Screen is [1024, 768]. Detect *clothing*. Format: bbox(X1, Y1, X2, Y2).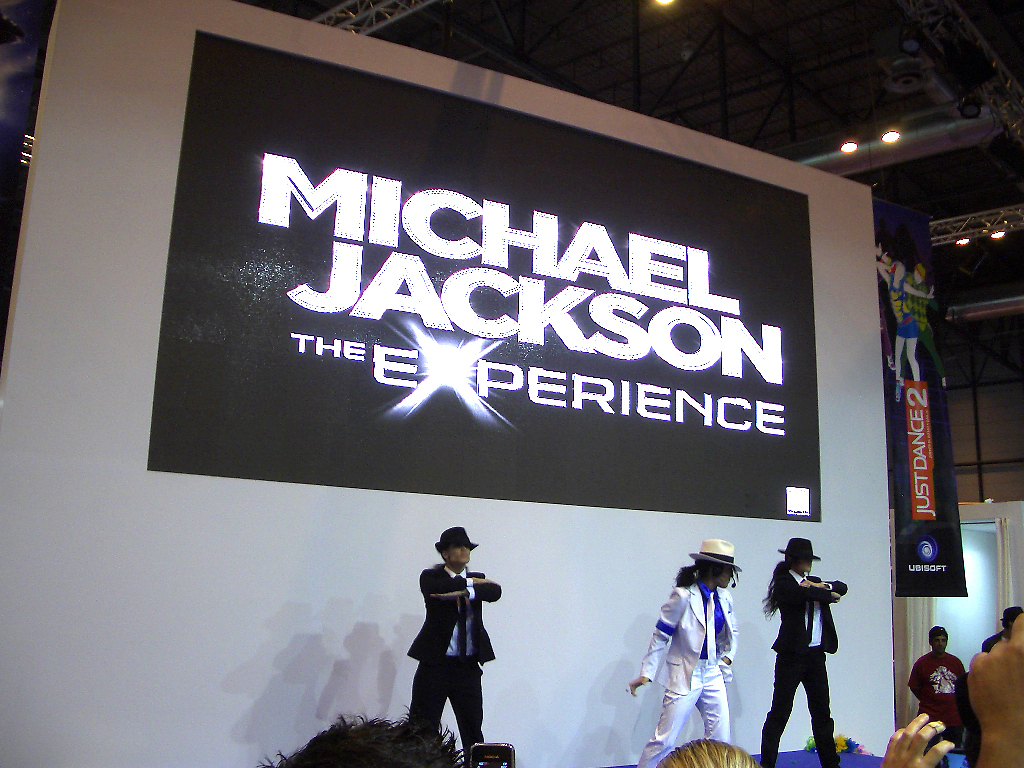
bbox(748, 570, 845, 767).
